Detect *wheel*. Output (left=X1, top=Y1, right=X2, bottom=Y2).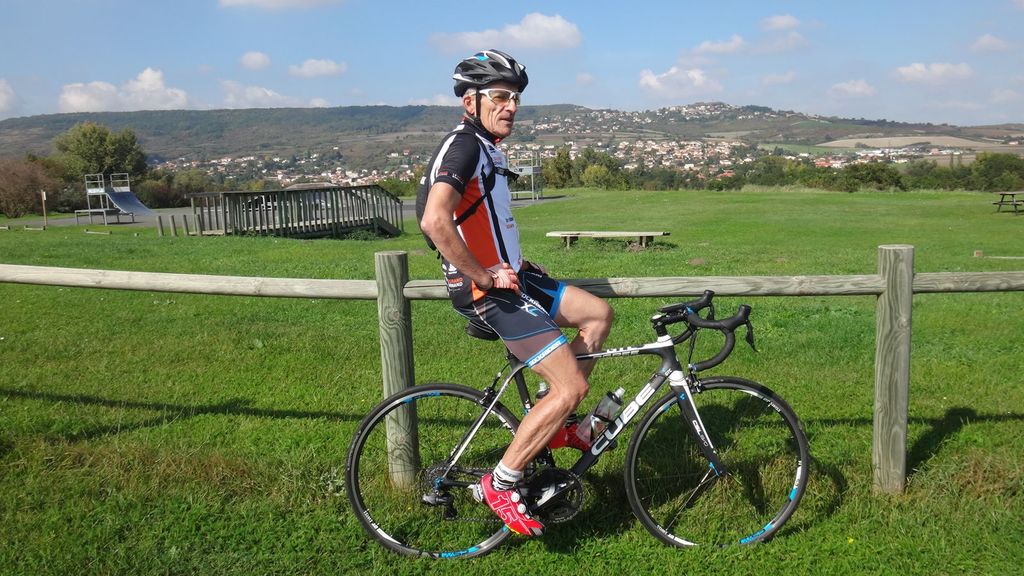
(left=626, top=377, right=797, bottom=545).
